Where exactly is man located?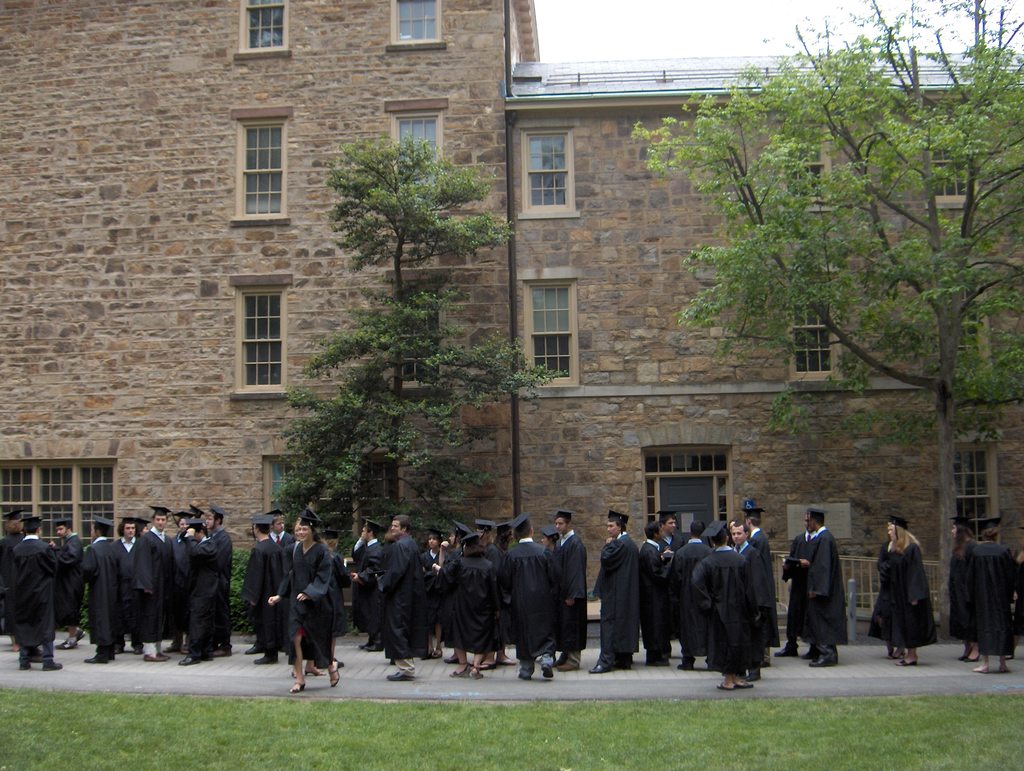
Its bounding box is region(687, 521, 750, 690).
